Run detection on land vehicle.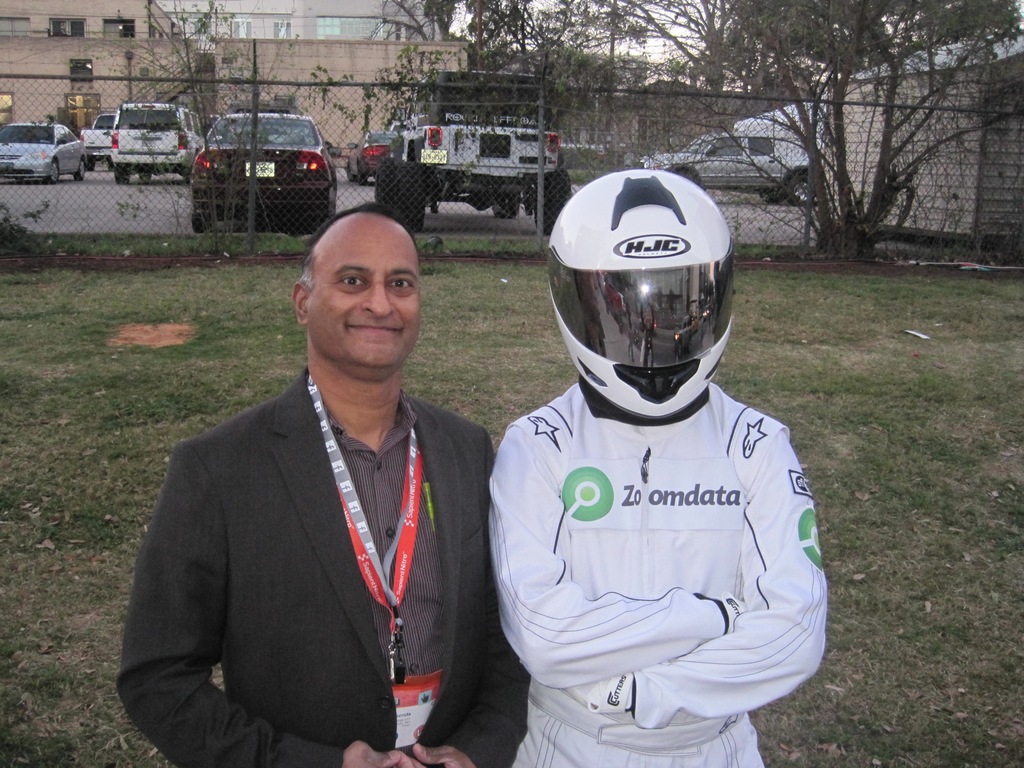
Result: [x1=372, y1=66, x2=573, y2=234].
